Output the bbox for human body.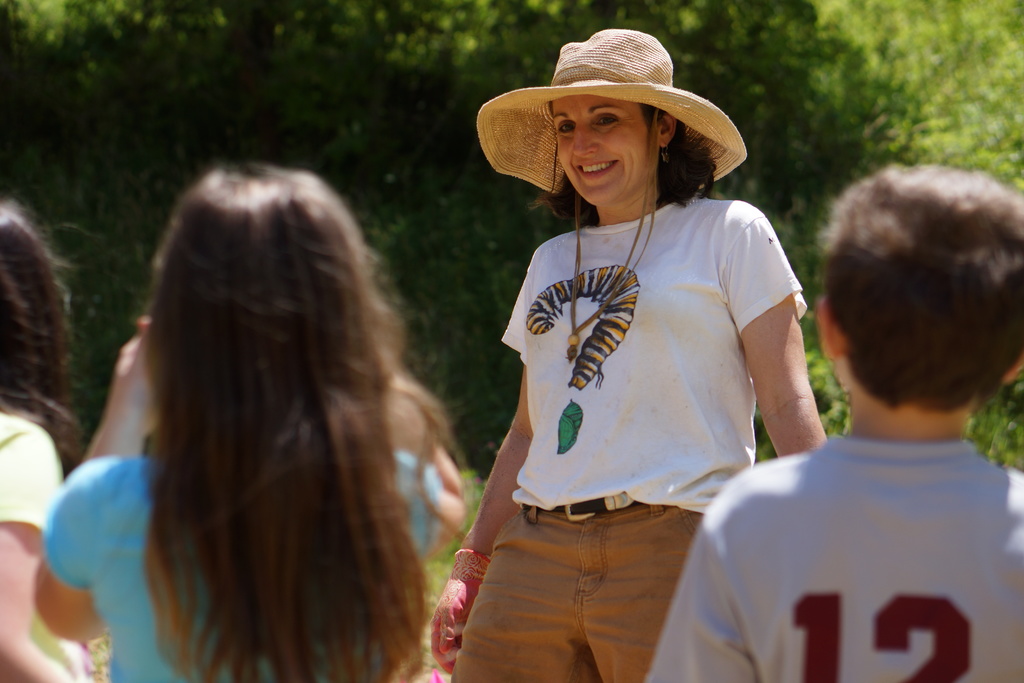
BBox(0, 202, 83, 682).
